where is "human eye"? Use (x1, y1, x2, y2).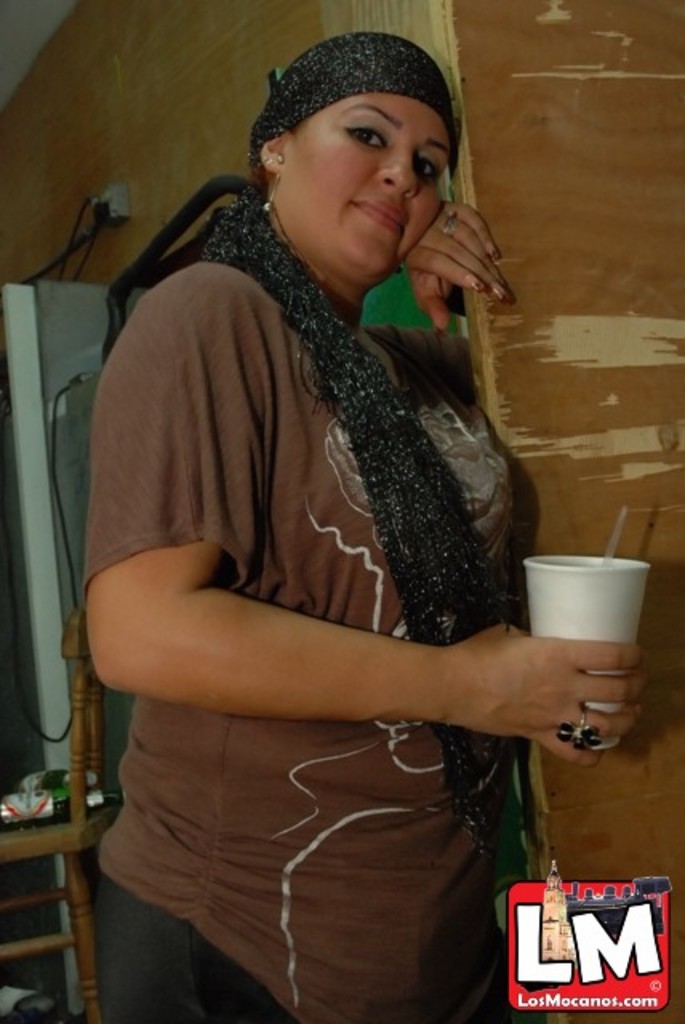
(416, 150, 447, 186).
